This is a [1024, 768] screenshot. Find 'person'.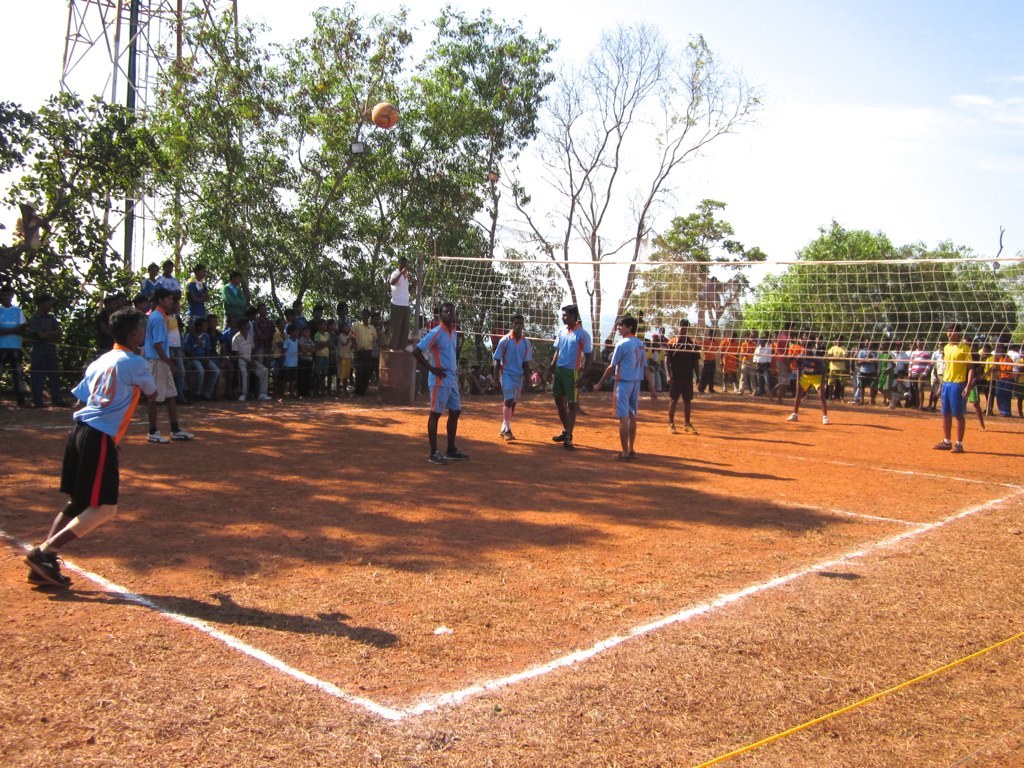
Bounding box: 886 336 910 404.
